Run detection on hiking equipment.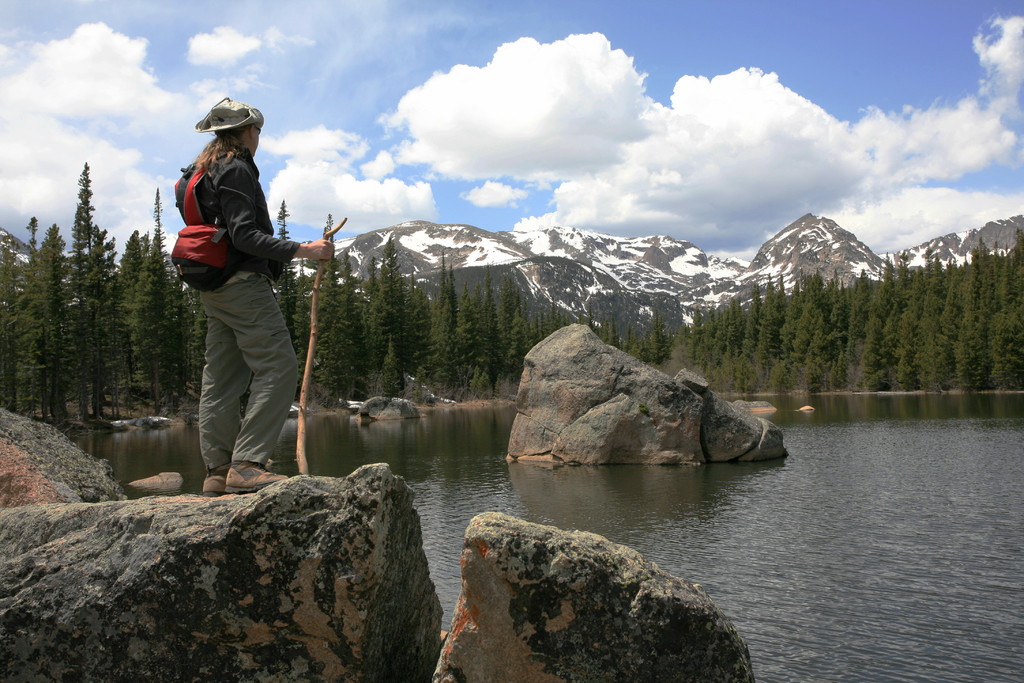
Result: [left=193, top=95, right=260, bottom=140].
